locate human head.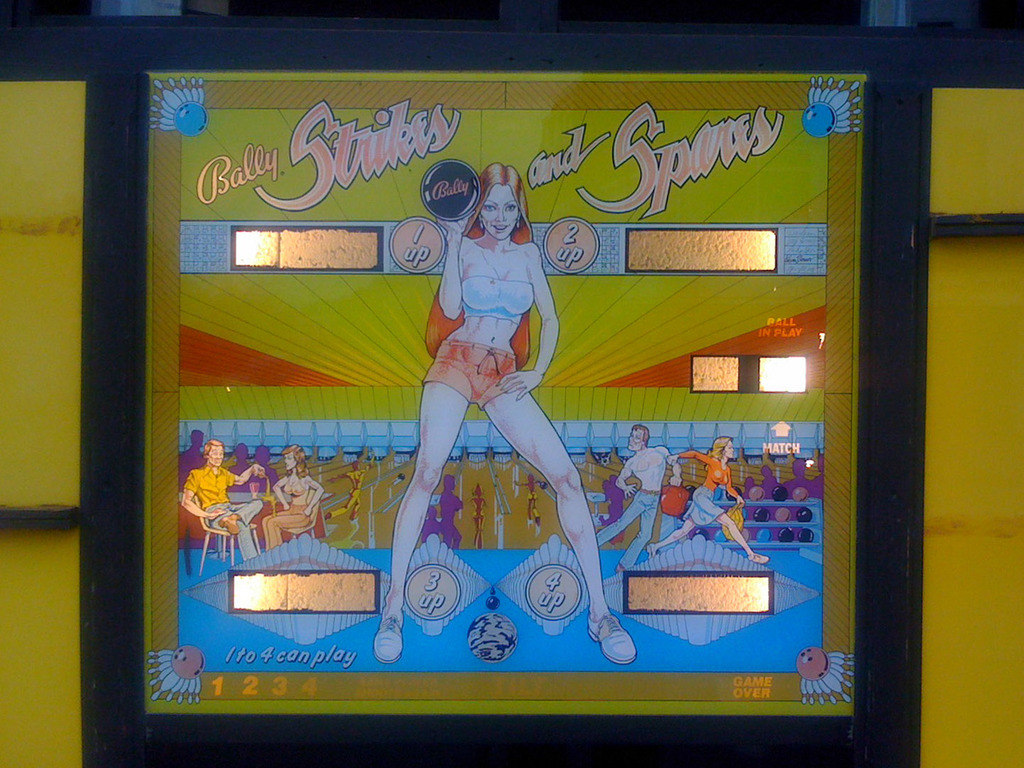
Bounding box: 202 440 225 468.
